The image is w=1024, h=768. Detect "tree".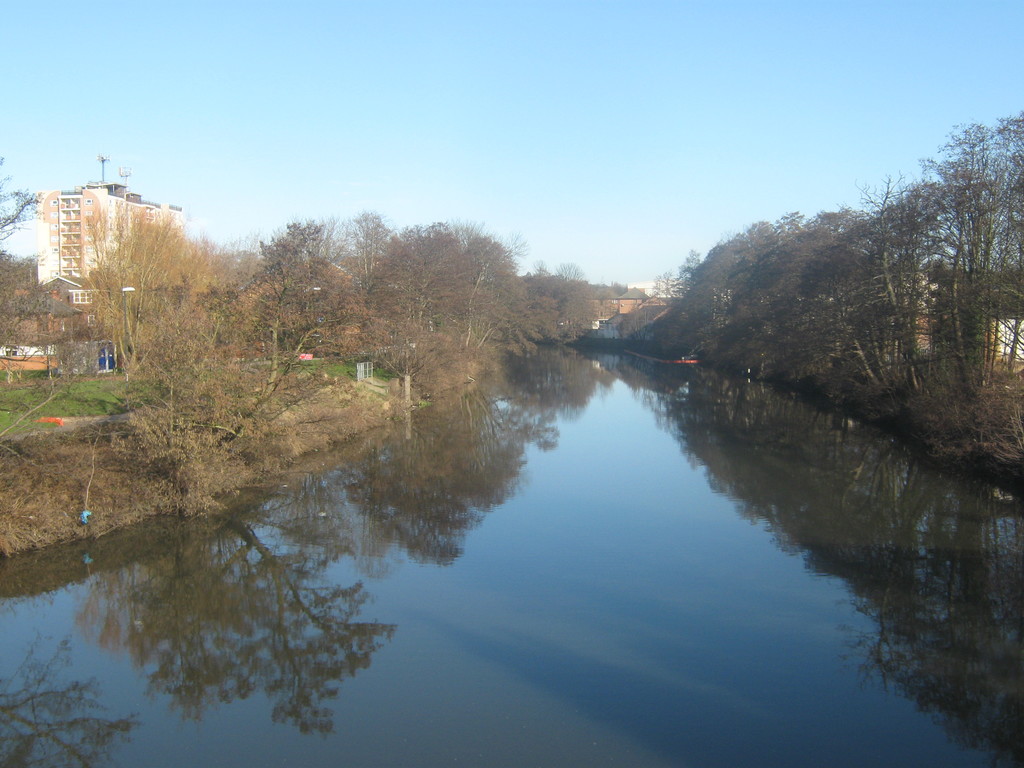
Detection: [336, 209, 513, 365].
